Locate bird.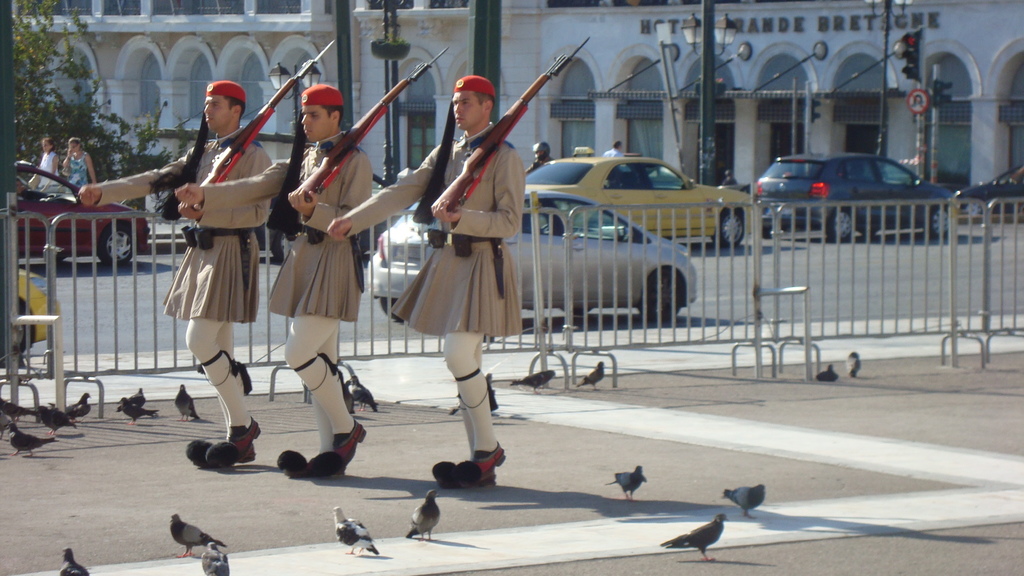
Bounding box: 36:402:73:442.
